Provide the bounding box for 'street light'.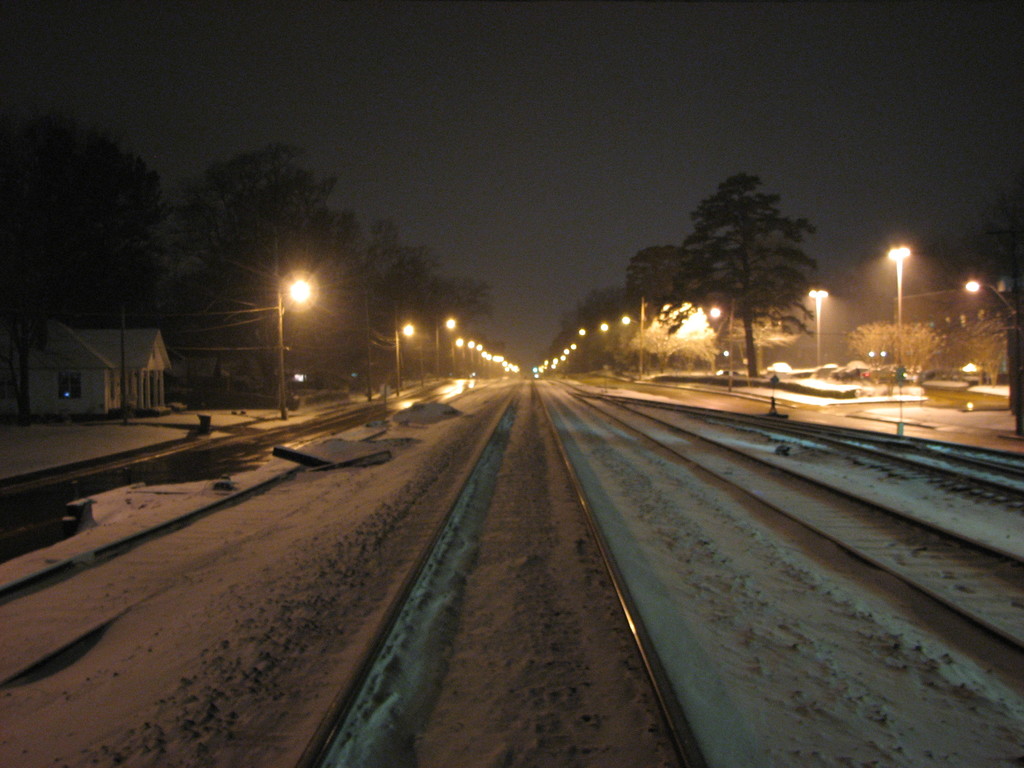
pyautogui.locateOnScreen(621, 296, 646, 378).
